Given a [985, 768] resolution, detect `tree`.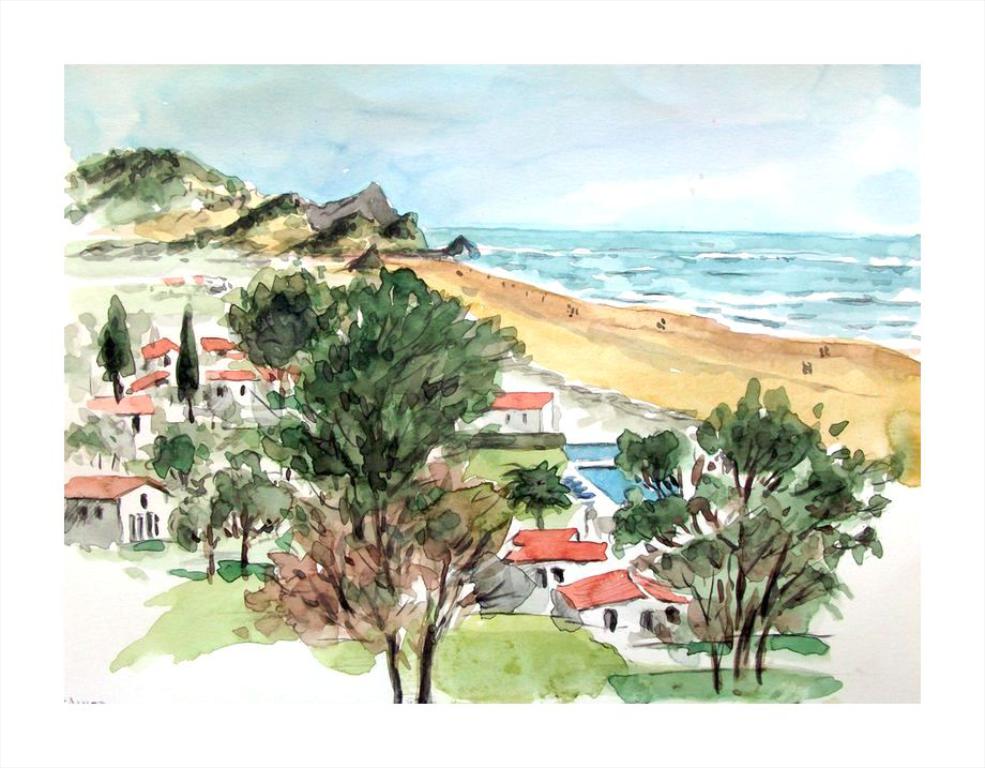
crop(93, 288, 140, 397).
